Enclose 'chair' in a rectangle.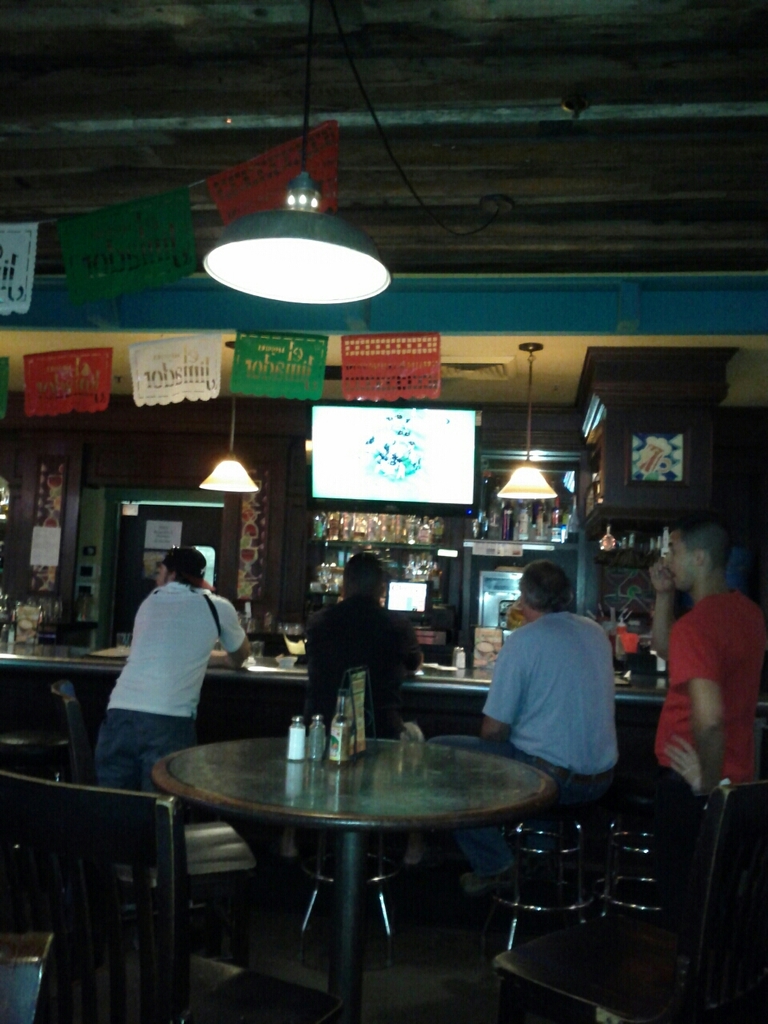
<box>0,761,250,1023</box>.
